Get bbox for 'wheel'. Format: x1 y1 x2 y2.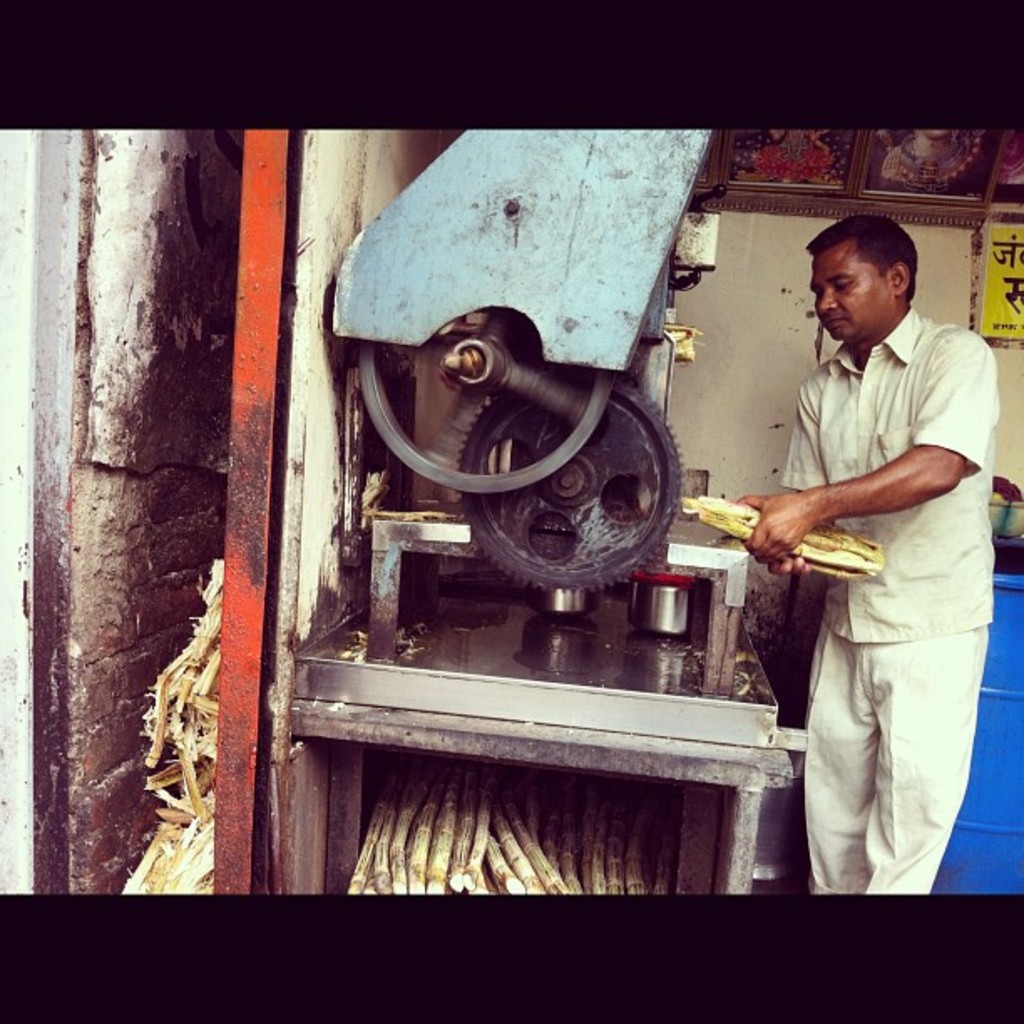
448 376 683 592.
